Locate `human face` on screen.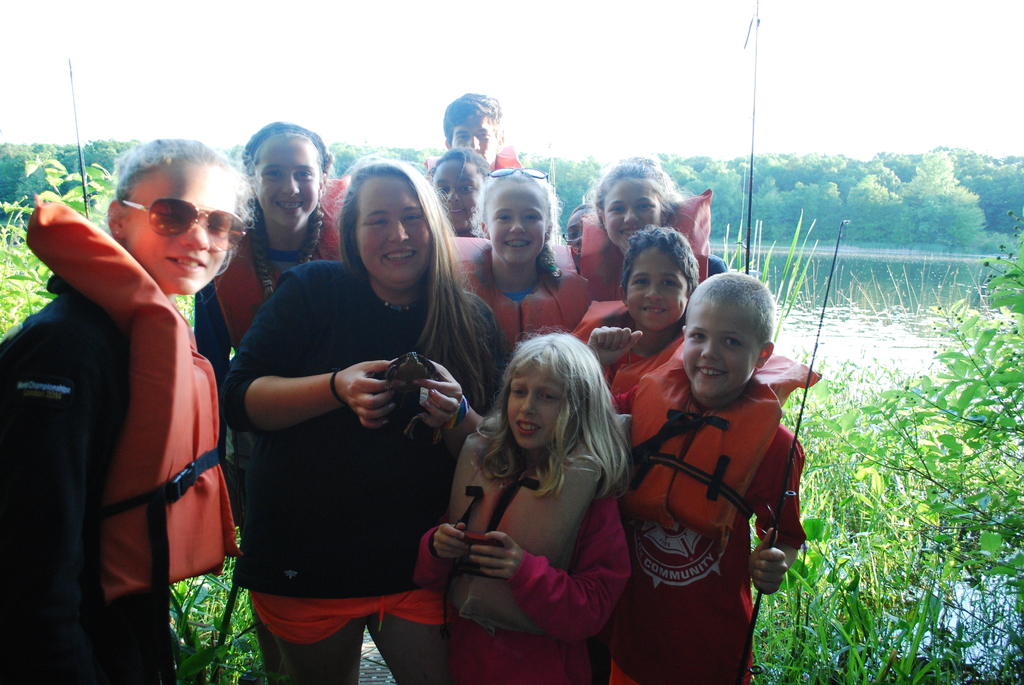
On screen at bbox(434, 162, 481, 232).
